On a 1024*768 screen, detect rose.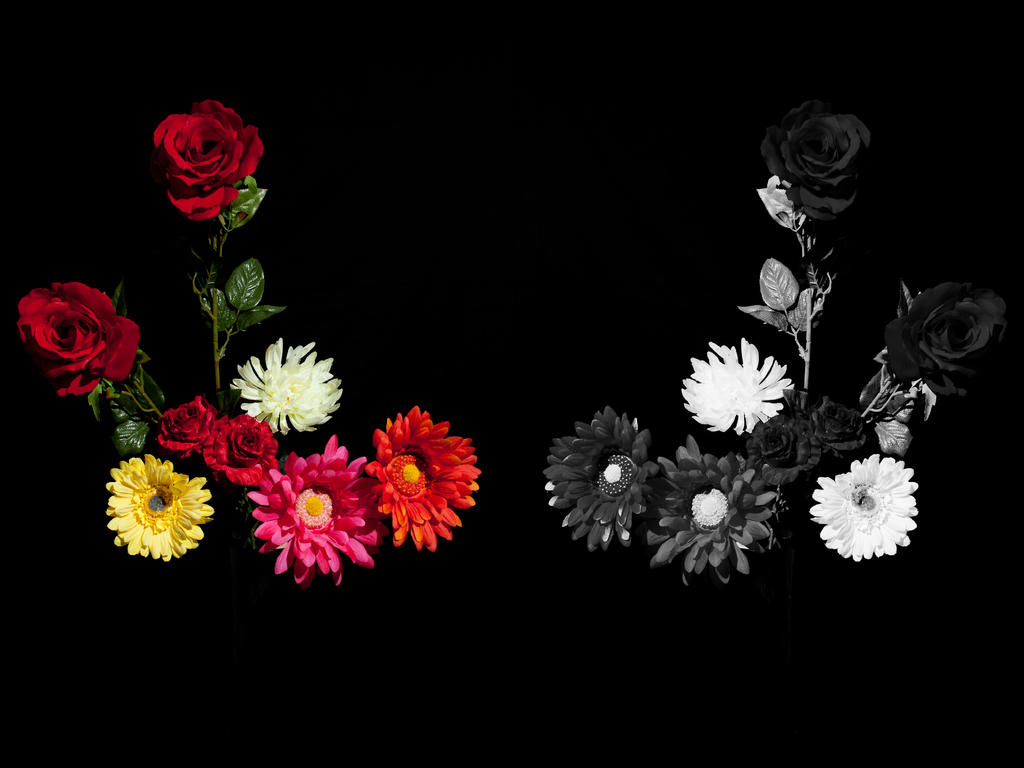
bbox(19, 286, 140, 399).
